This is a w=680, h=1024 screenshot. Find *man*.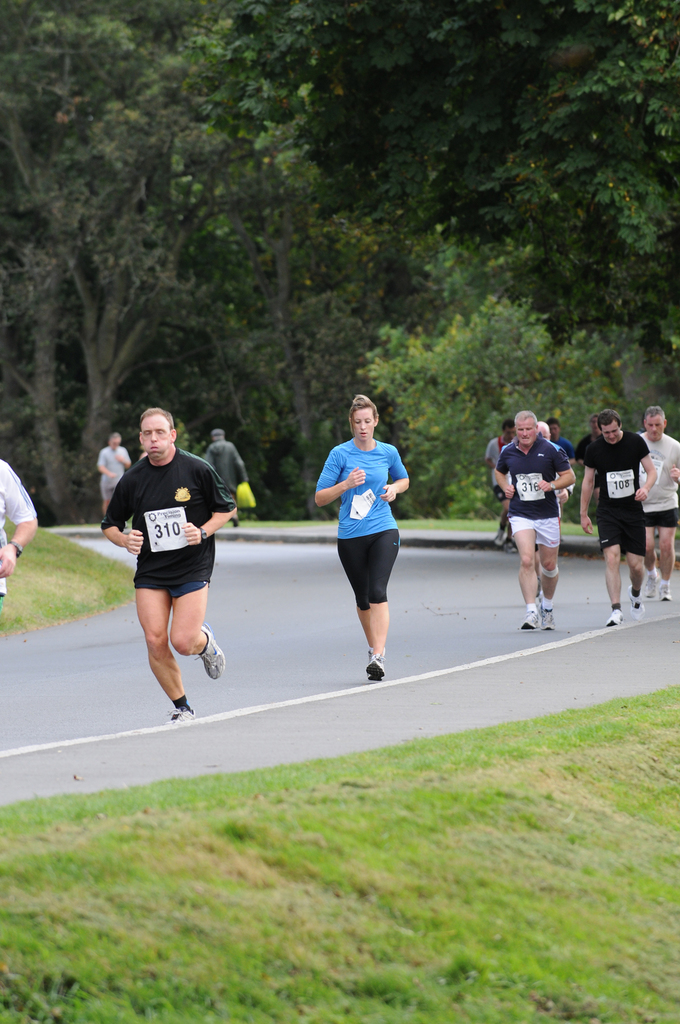
Bounding box: x1=109, y1=407, x2=238, y2=740.
